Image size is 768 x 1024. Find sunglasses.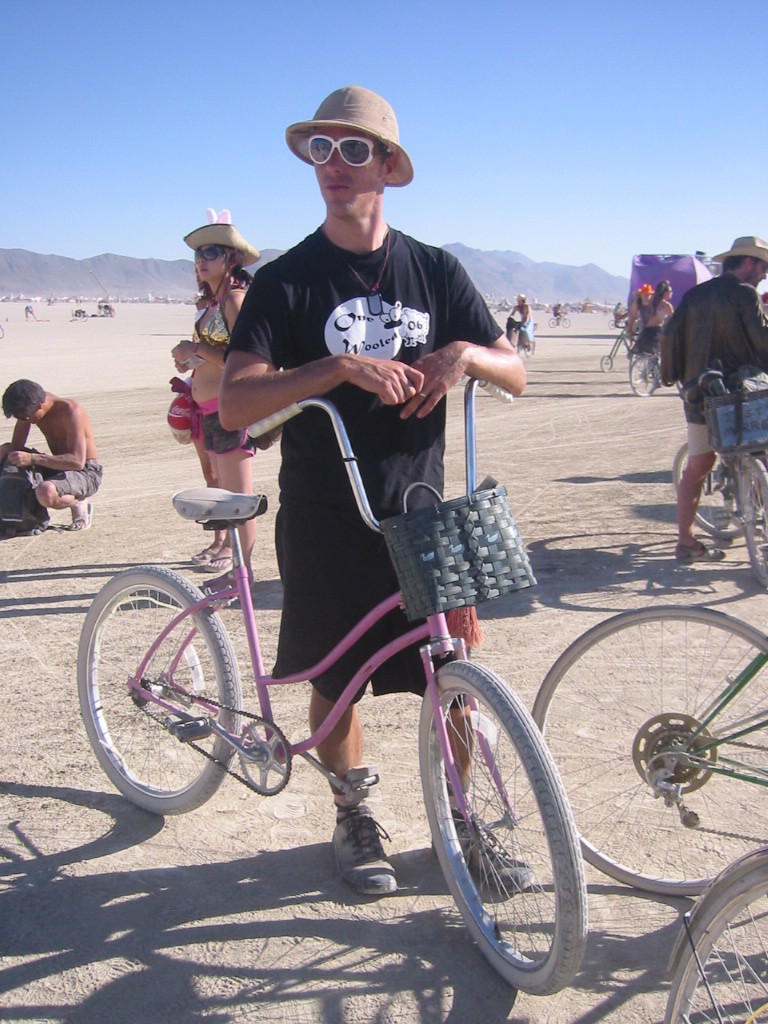
Rect(192, 249, 228, 260).
